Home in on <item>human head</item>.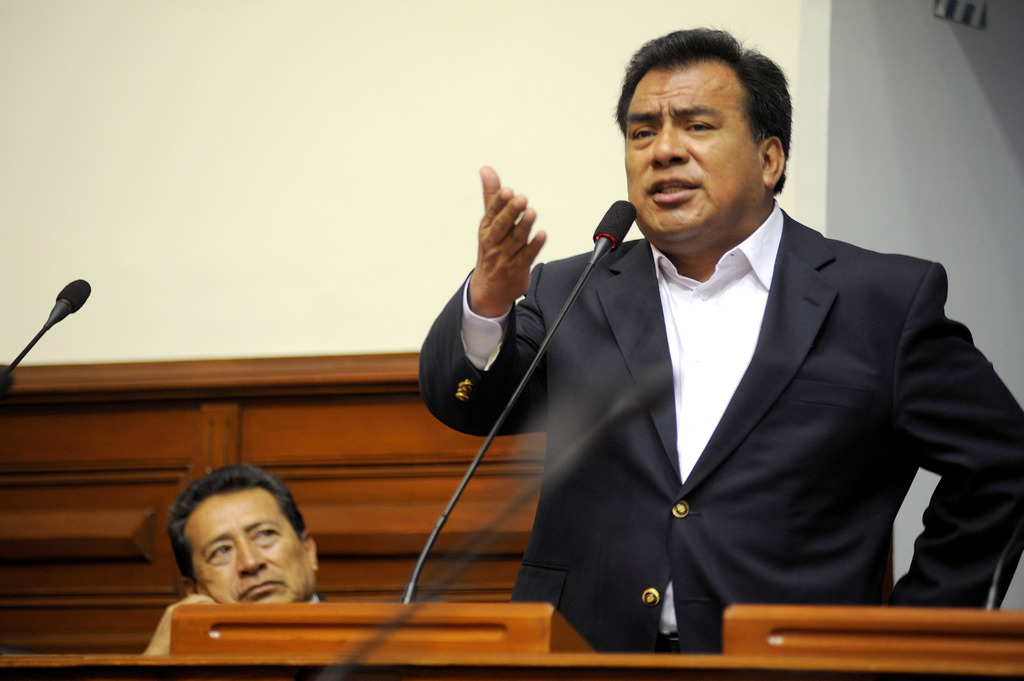
Homed in at {"x1": 609, "y1": 24, "x2": 793, "y2": 242}.
